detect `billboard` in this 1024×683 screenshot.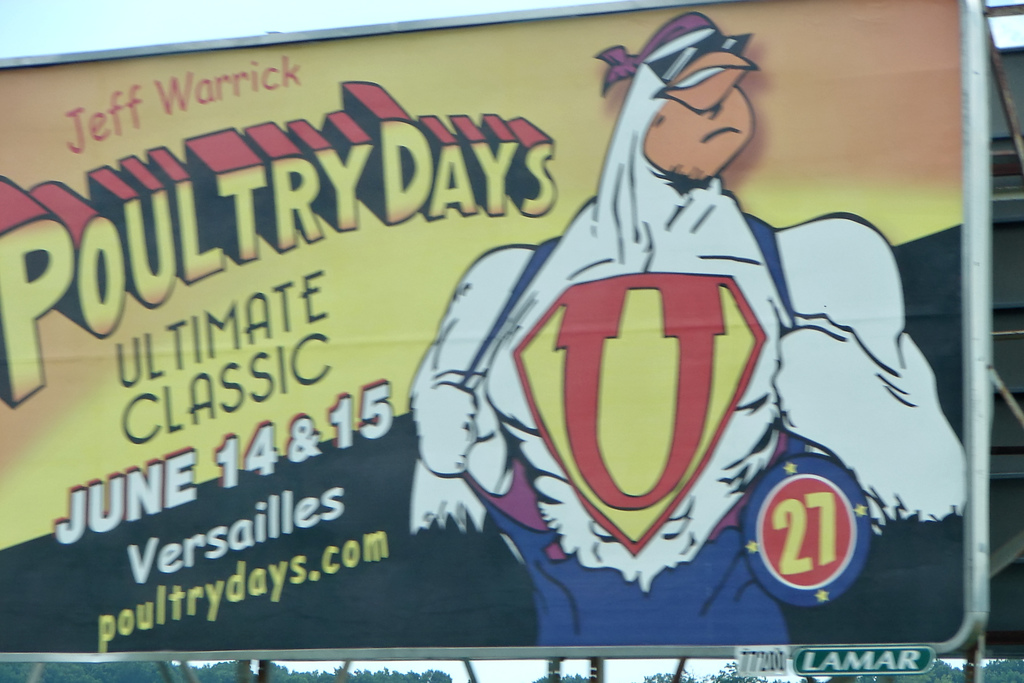
Detection: BBox(1, 0, 959, 650).
